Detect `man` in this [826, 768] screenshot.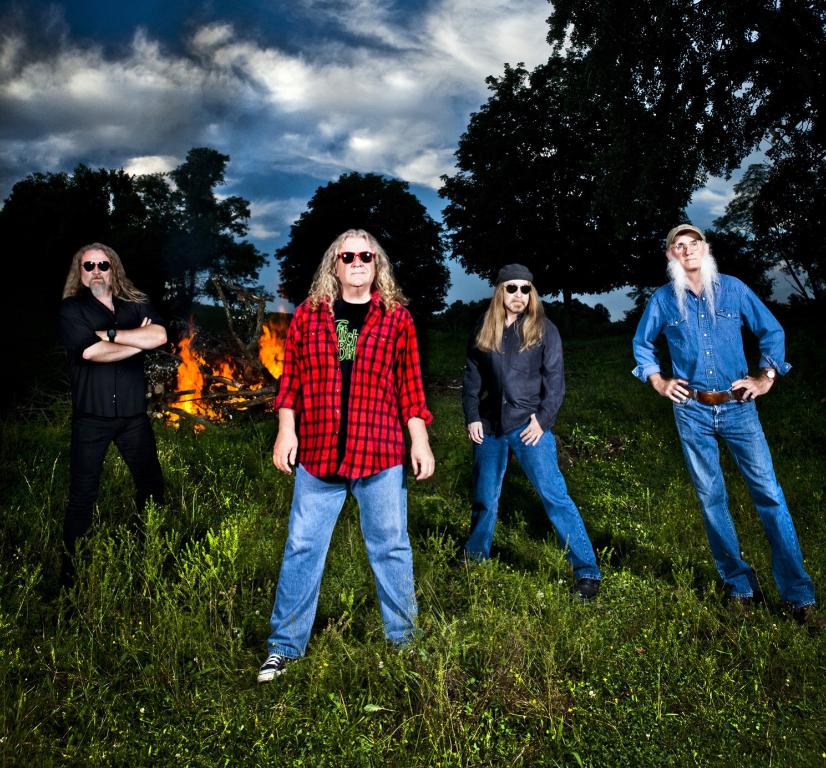
Detection: 459 262 605 595.
